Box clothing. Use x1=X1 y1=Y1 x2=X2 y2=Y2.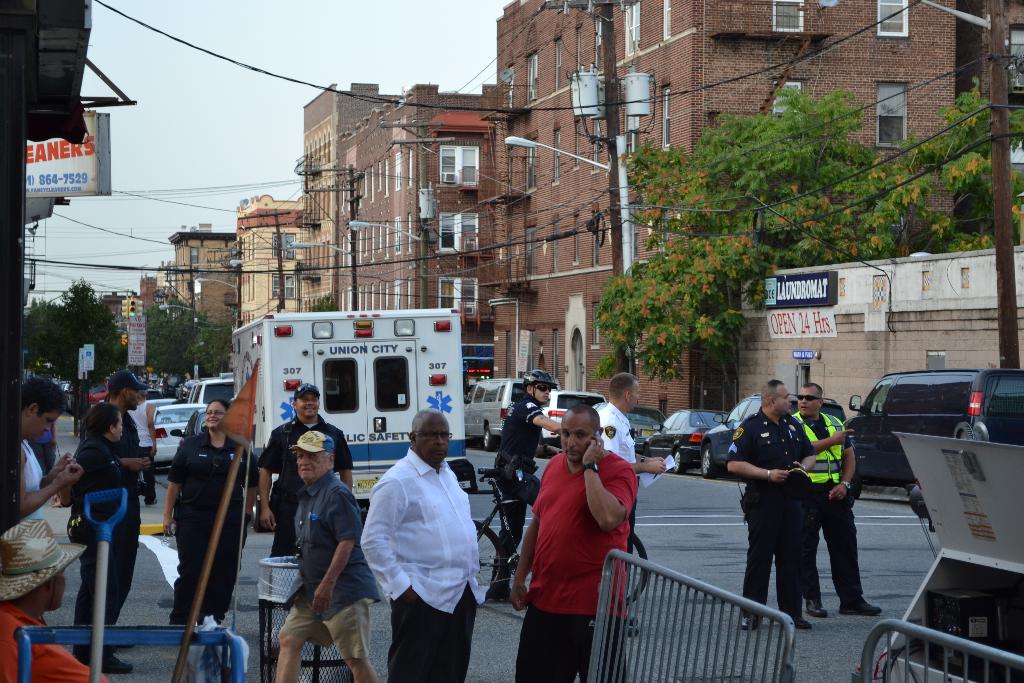
x1=527 y1=450 x2=643 y2=614.
